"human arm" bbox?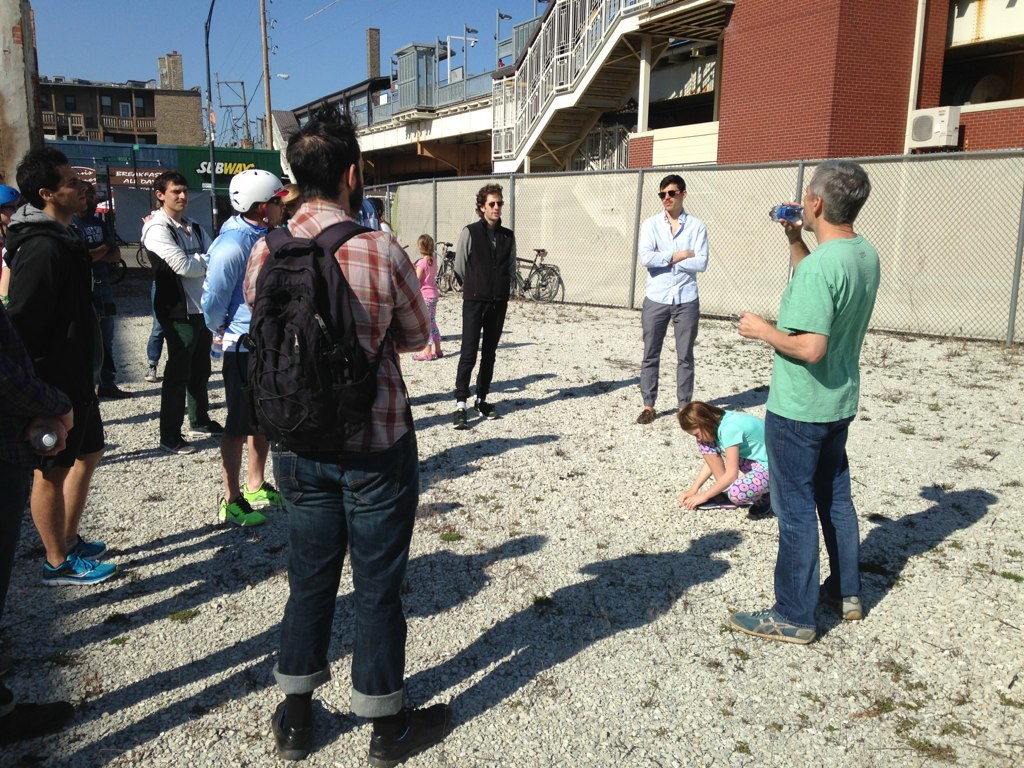
(634, 215, 693, 270)
